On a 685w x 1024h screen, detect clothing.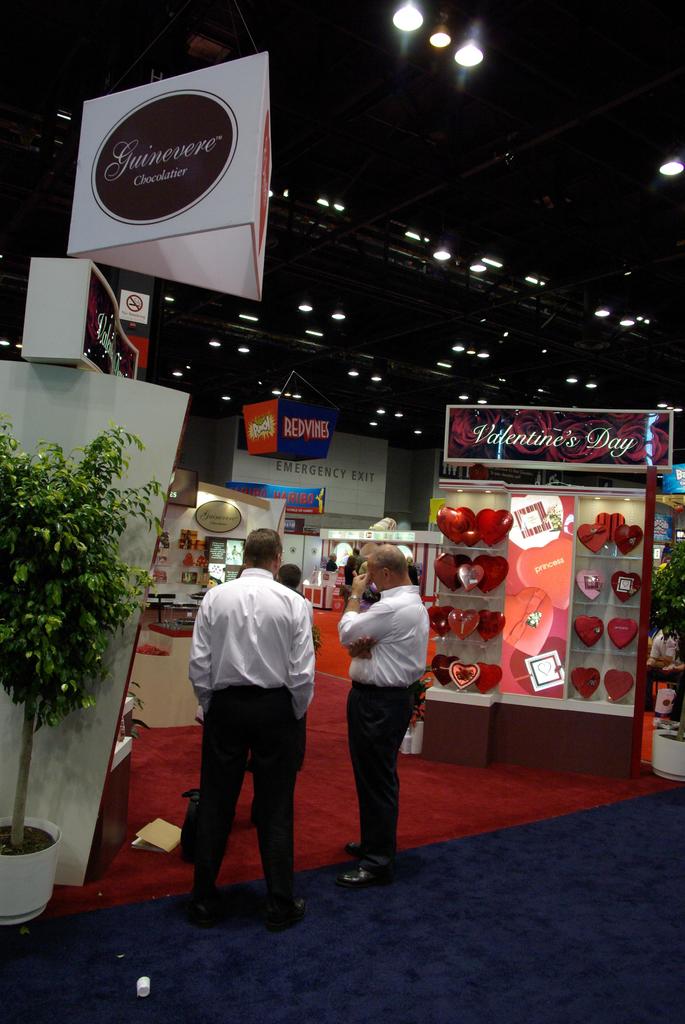
pyautogui.locateOnScreen(643, 627, 684, 722).
